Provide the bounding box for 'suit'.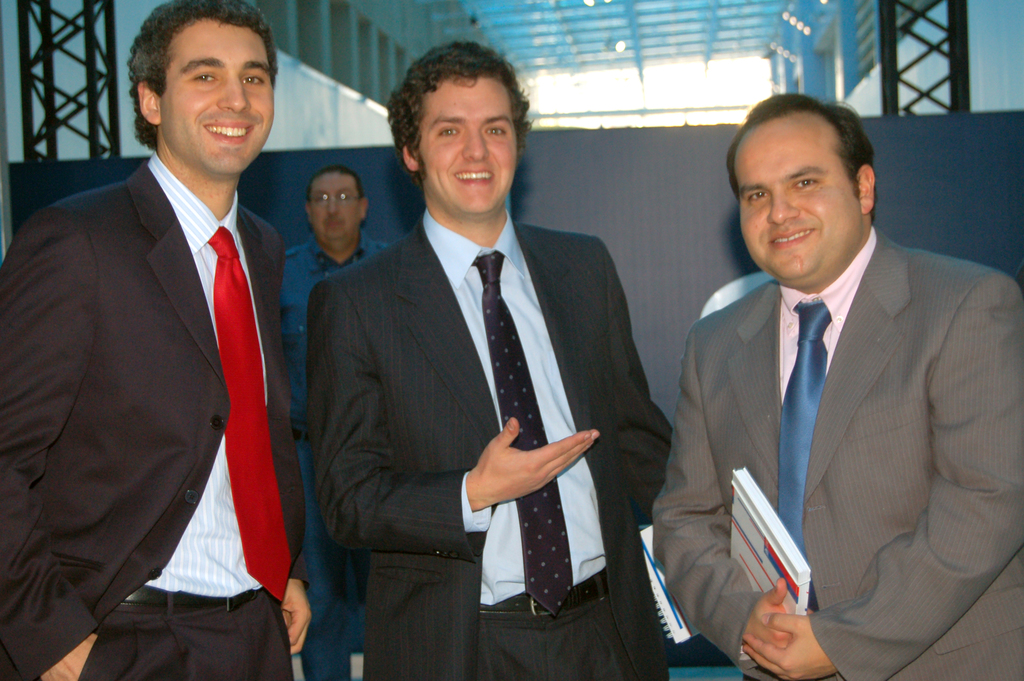
x1=309 y1=211 x2=673 y2=680.
